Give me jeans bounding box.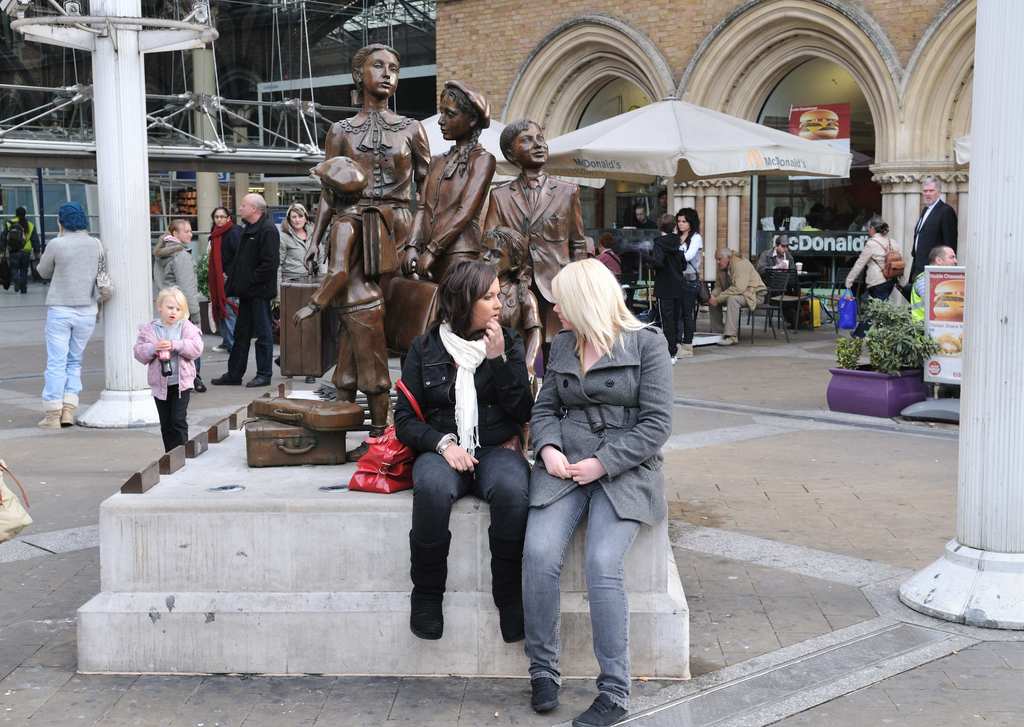
bbox=[507, 465, 659, 708].
